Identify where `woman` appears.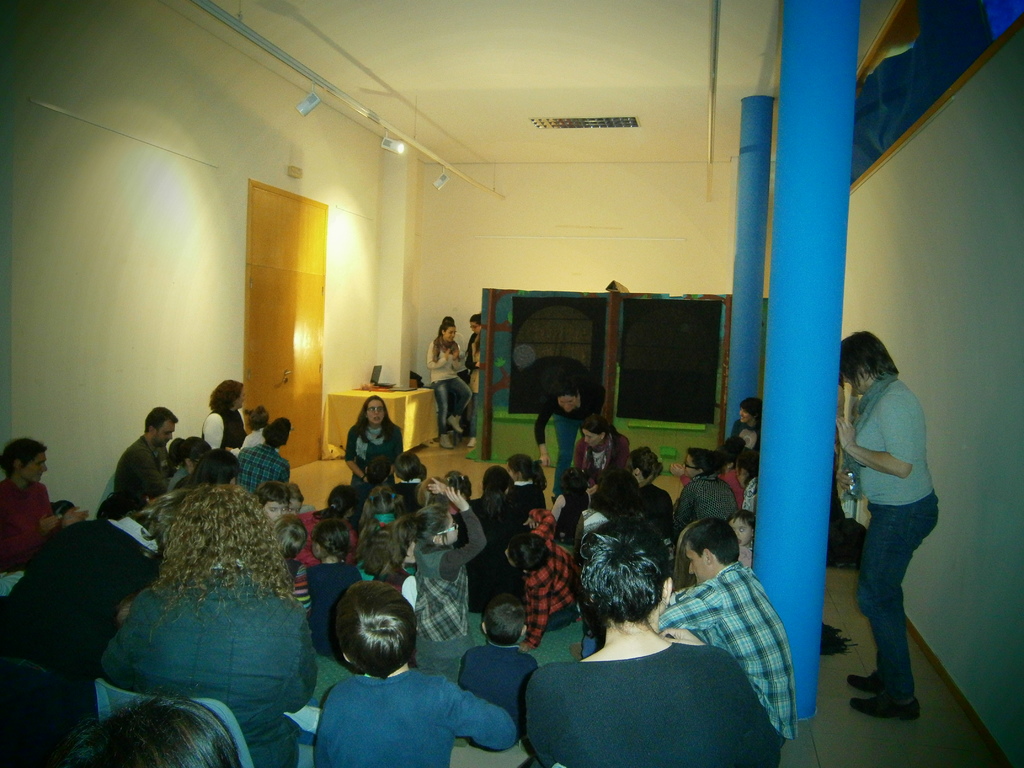
Appears at (425,323,472,450).
